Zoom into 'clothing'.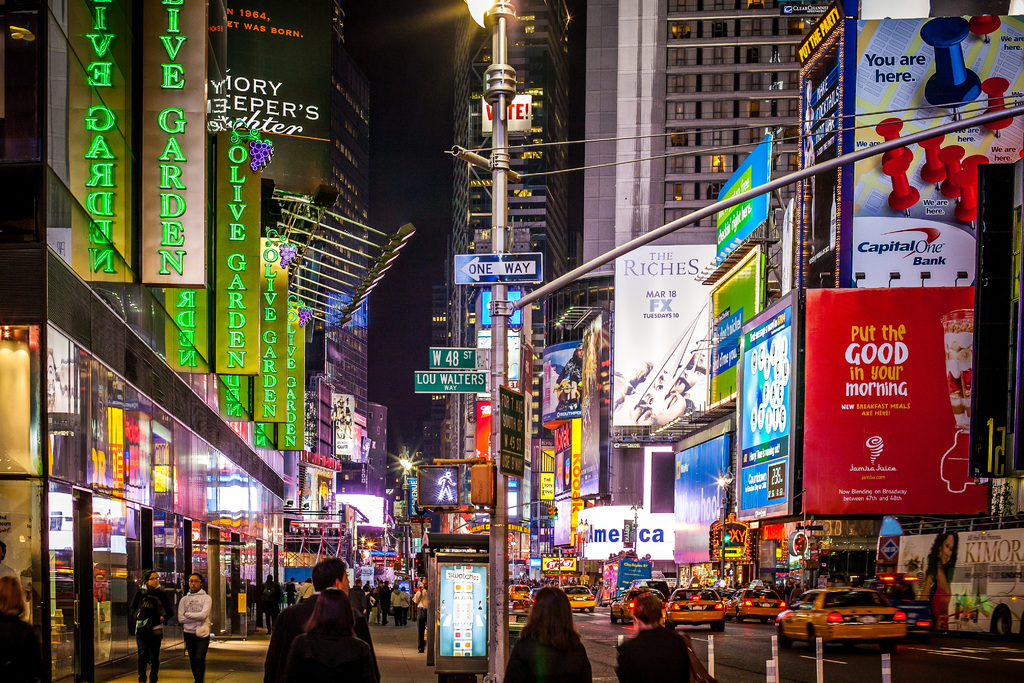
Zoom target: 332 399 339 416.
